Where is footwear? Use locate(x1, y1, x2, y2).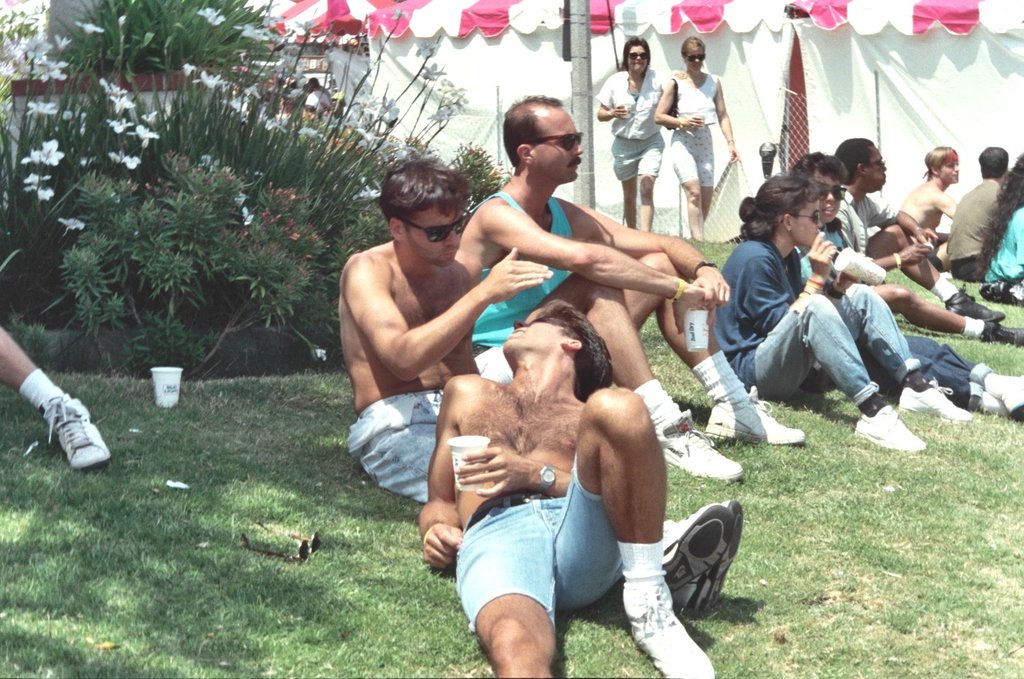
locate(983, 313, 1023, 350).
